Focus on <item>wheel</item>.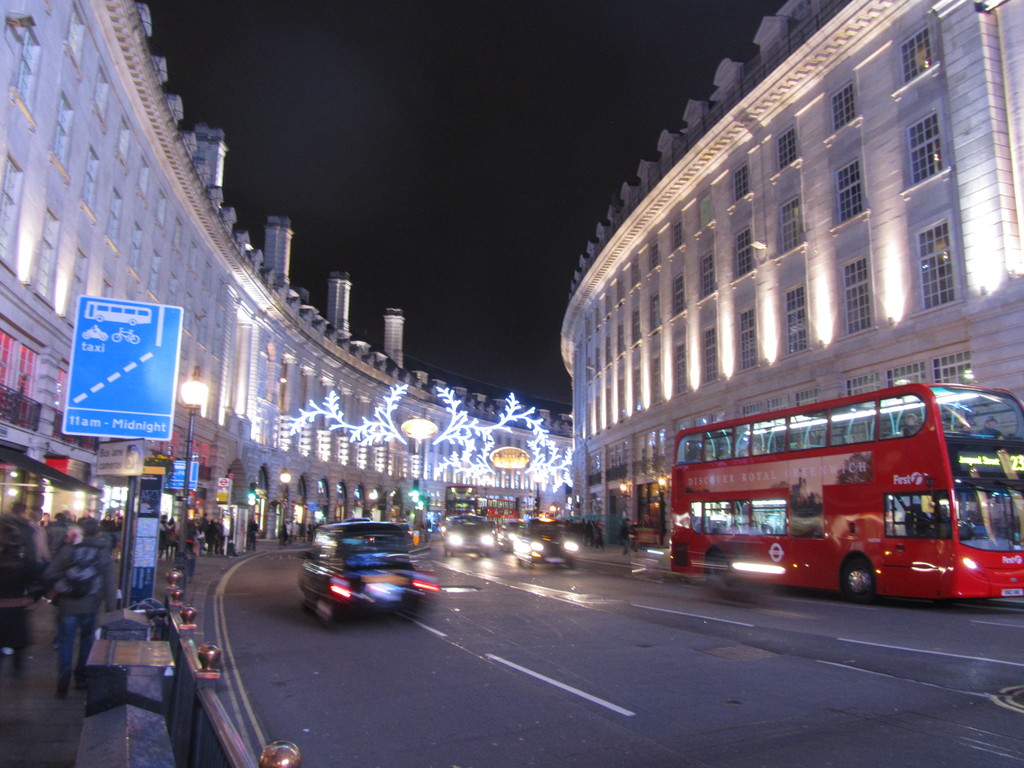
Focused at x1=127, y1=320, x2=135, y2=329.
